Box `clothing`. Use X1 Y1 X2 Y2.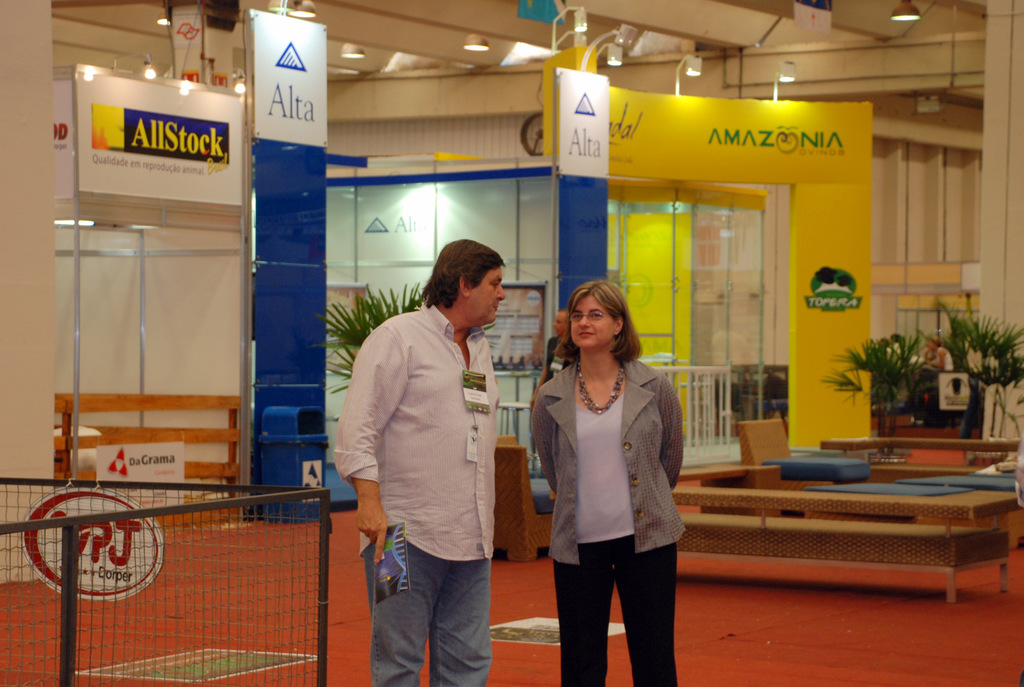
333 303 502 686.
